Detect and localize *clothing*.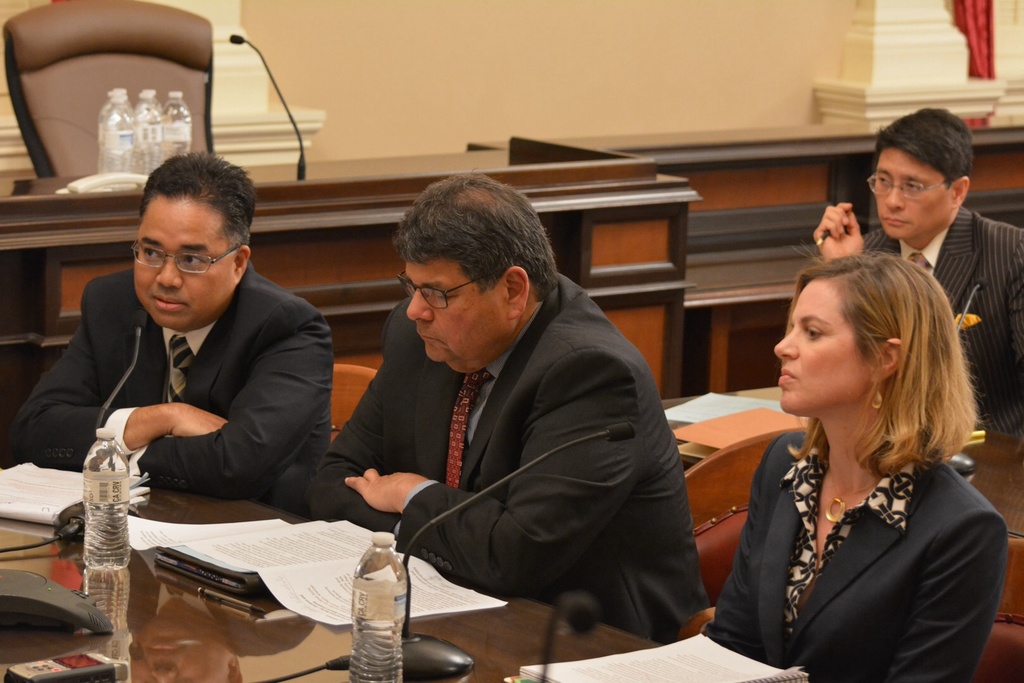
Localized at 308 251 686 637.
